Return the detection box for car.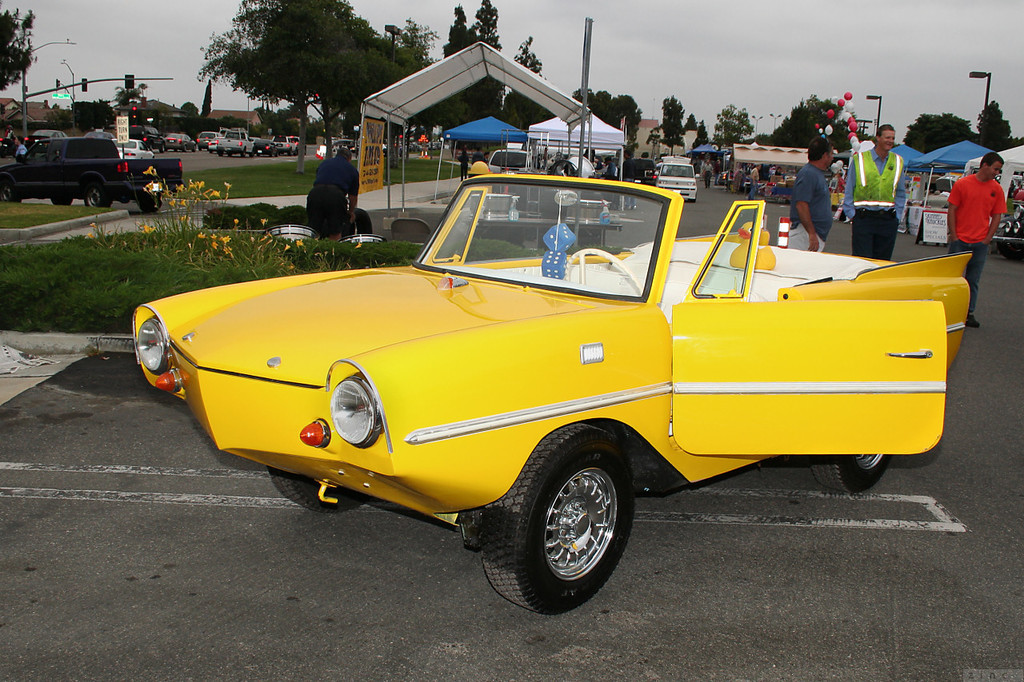
x1=612, y1=155, x2=649, y2=208.
